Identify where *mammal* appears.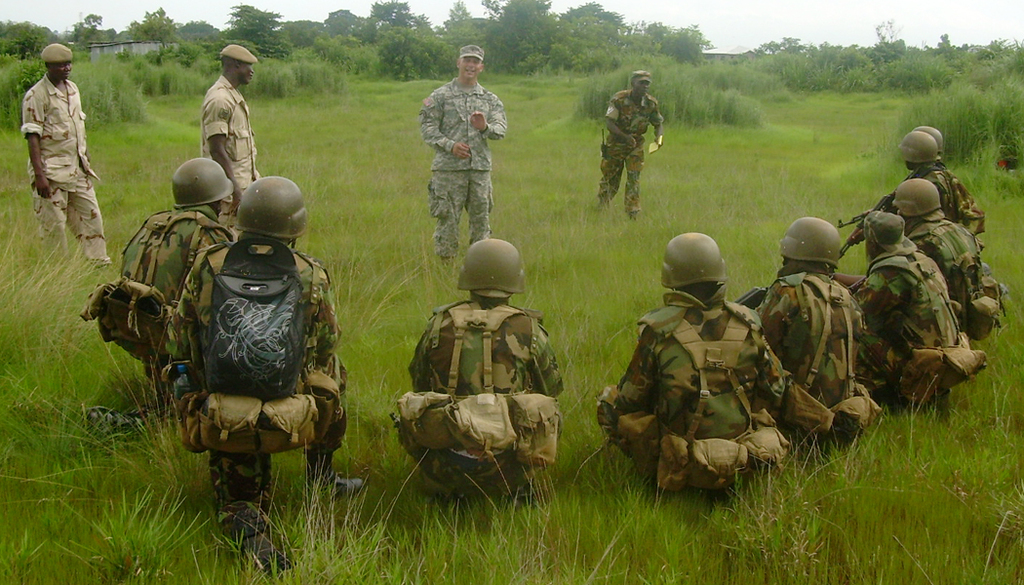
Appears at Rect(125, 154, 236, 422).
